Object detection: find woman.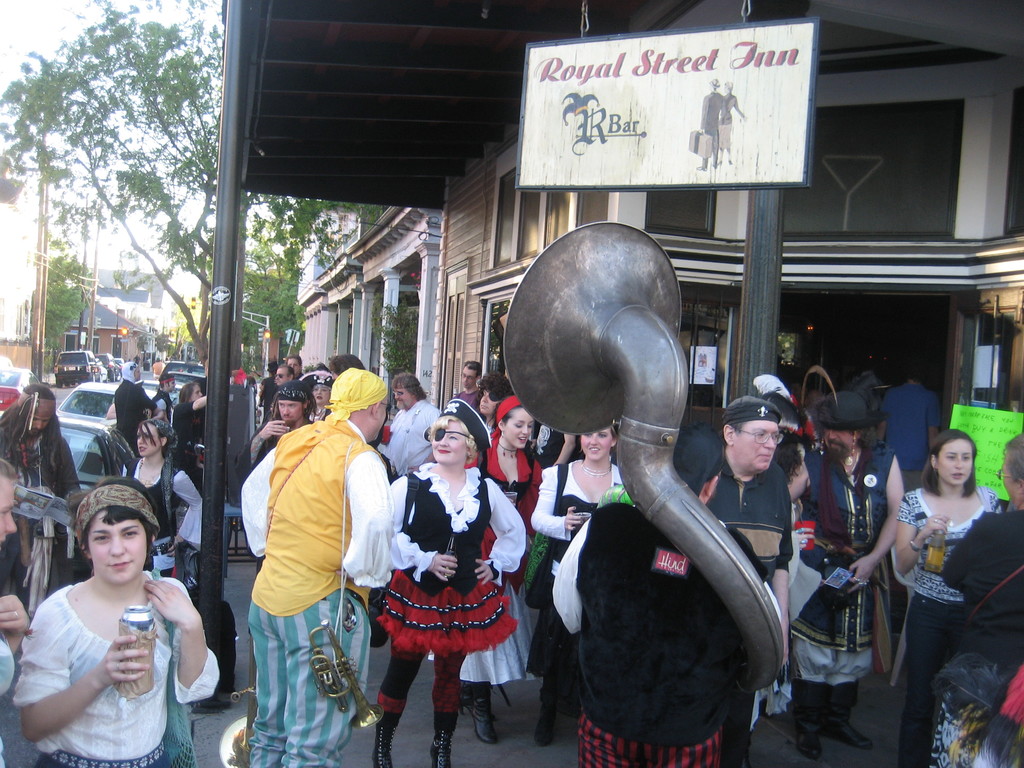
rect(890, 428, 992, 767).
